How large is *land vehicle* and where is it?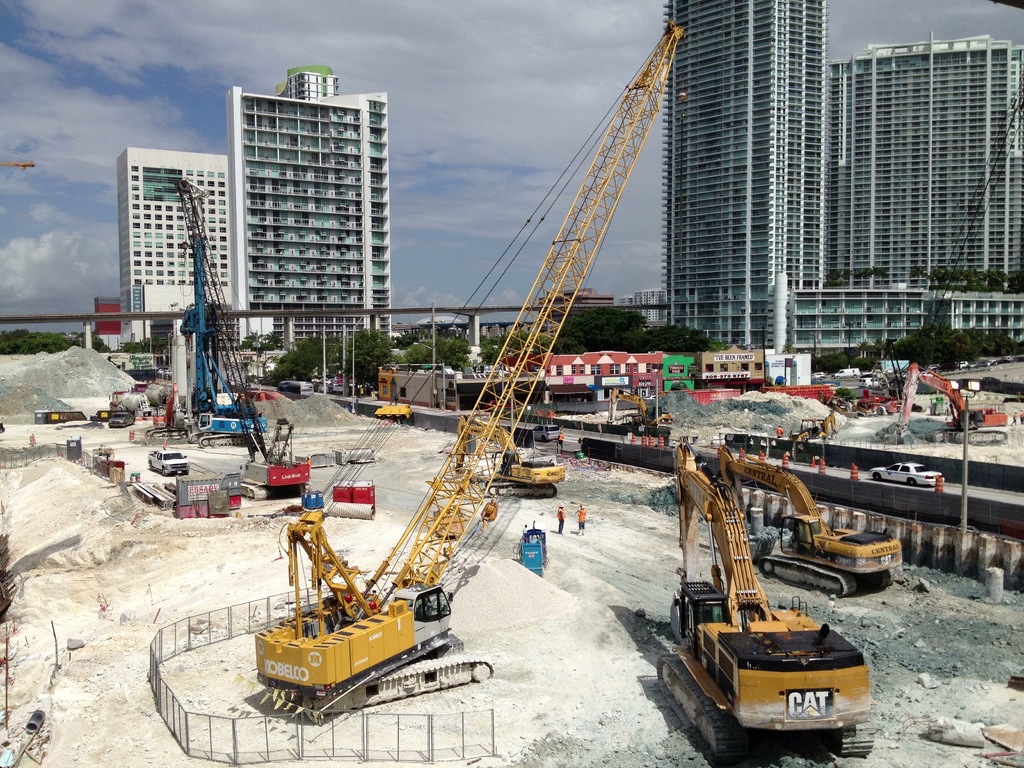
Bounding box: bbox=[454, 410, 565, 500].
